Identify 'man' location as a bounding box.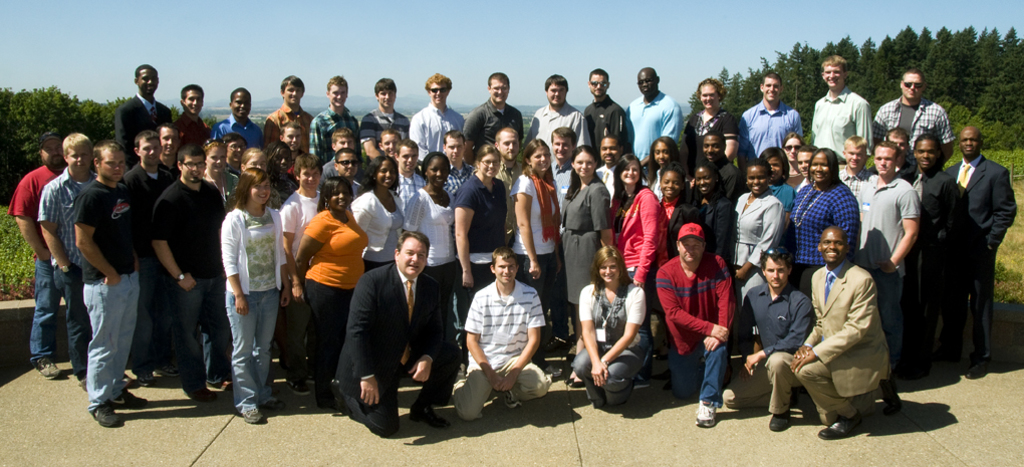
BBox(948, 123, 1019, 380).
